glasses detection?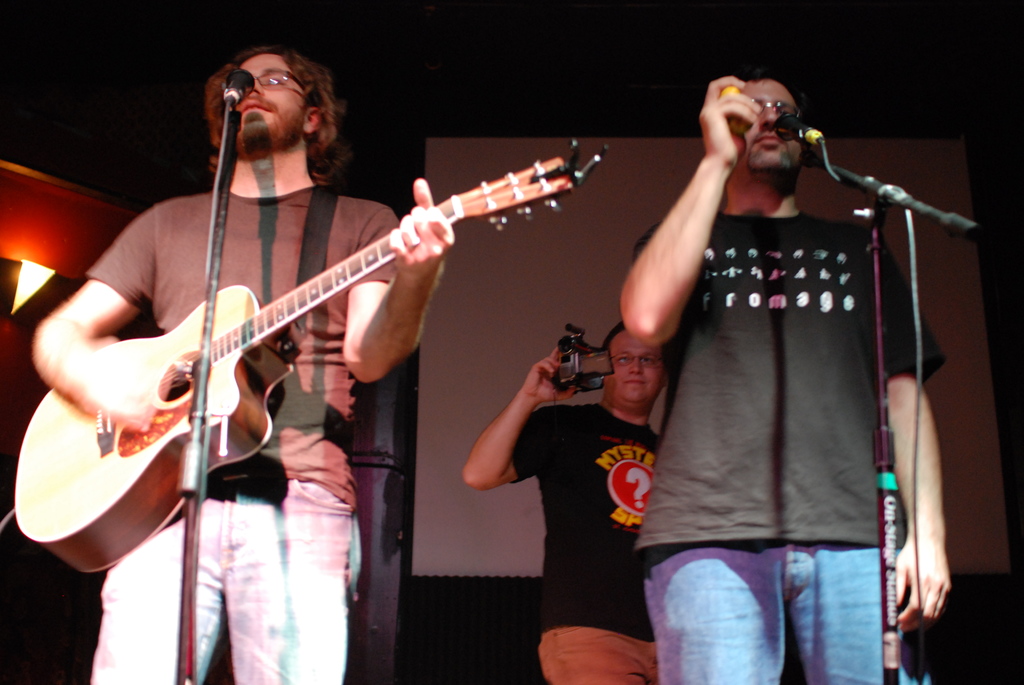
detection(759, 100, 801, 119)
